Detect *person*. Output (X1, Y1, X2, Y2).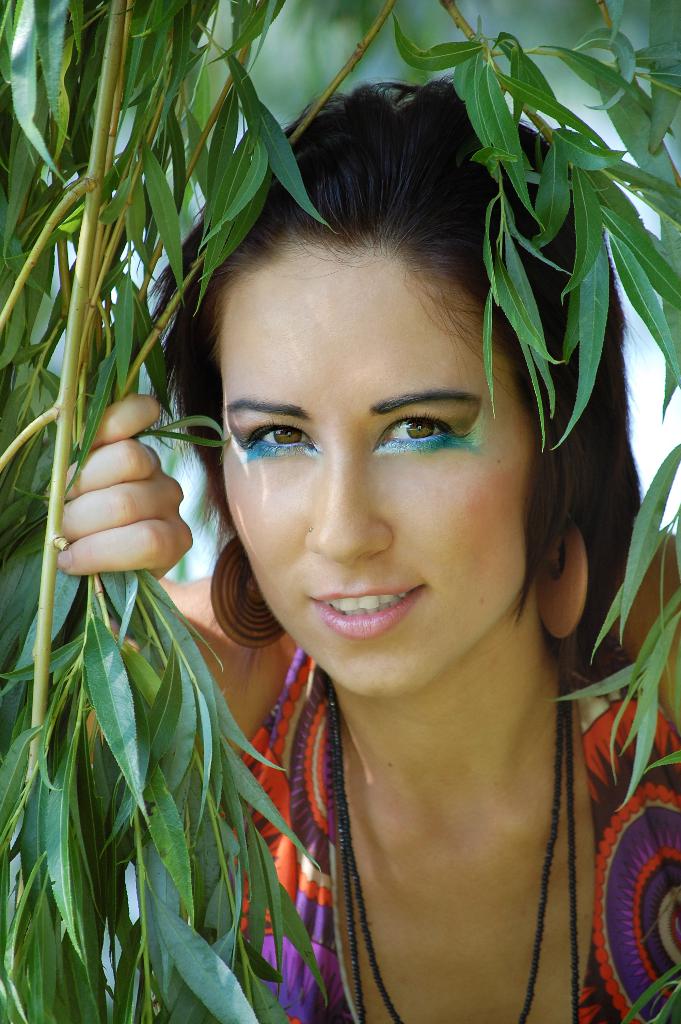
(101, 89, 646, 1018).
